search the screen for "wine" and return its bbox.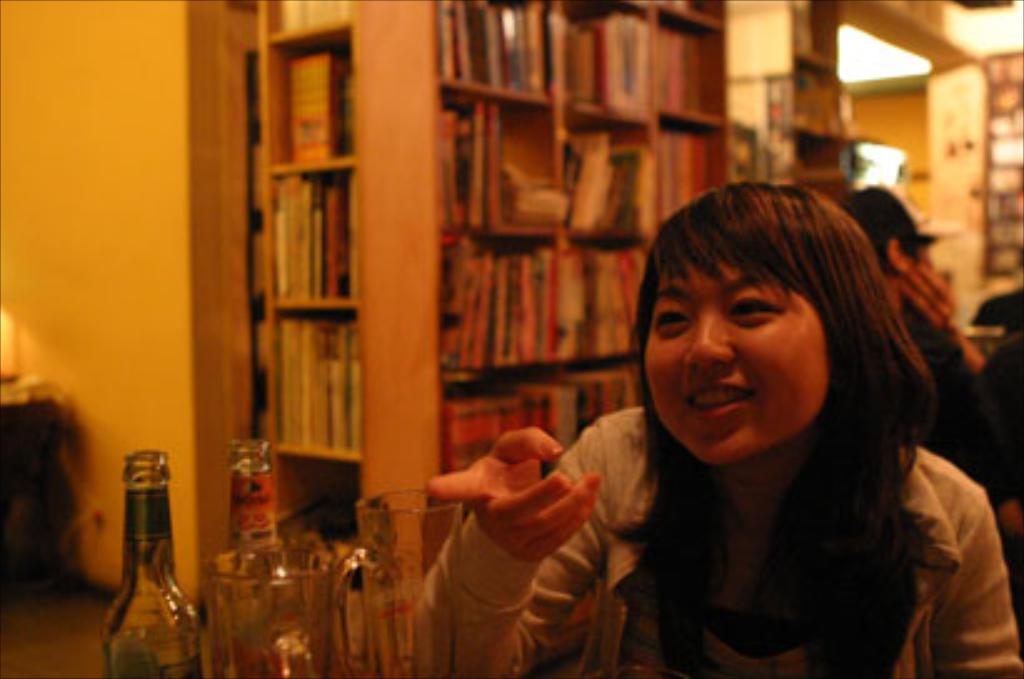
Found: x1=210, y1=434, x2=297, y2=677.
